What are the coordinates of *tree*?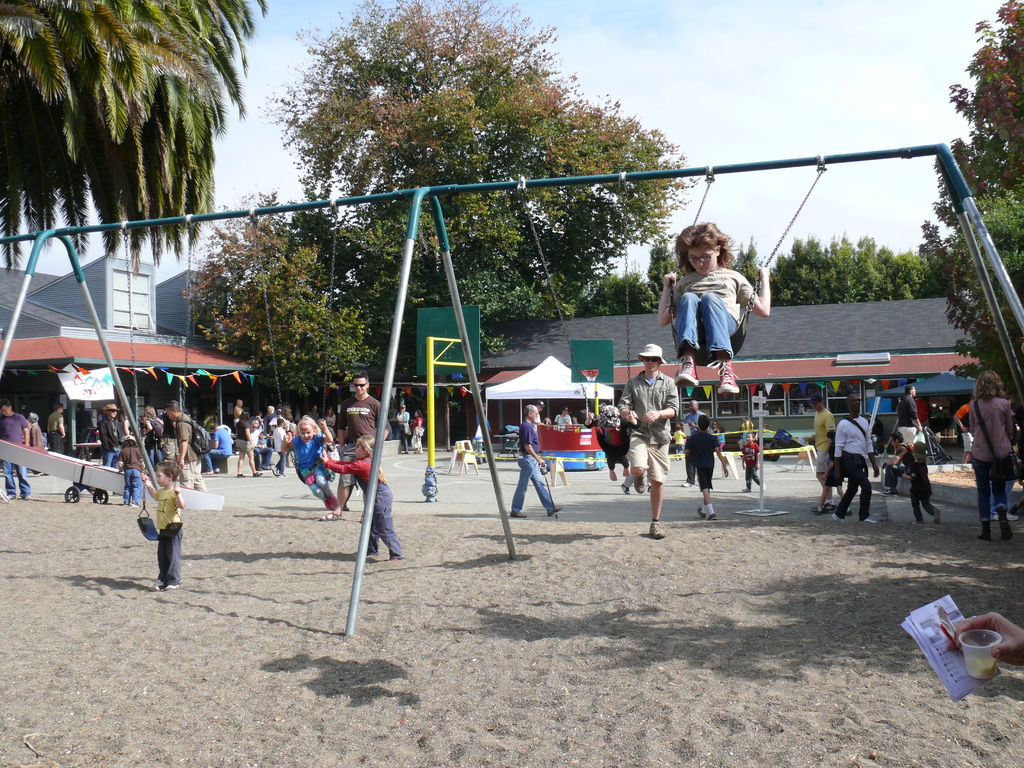
bbox(911, 0, 1023, 424).
